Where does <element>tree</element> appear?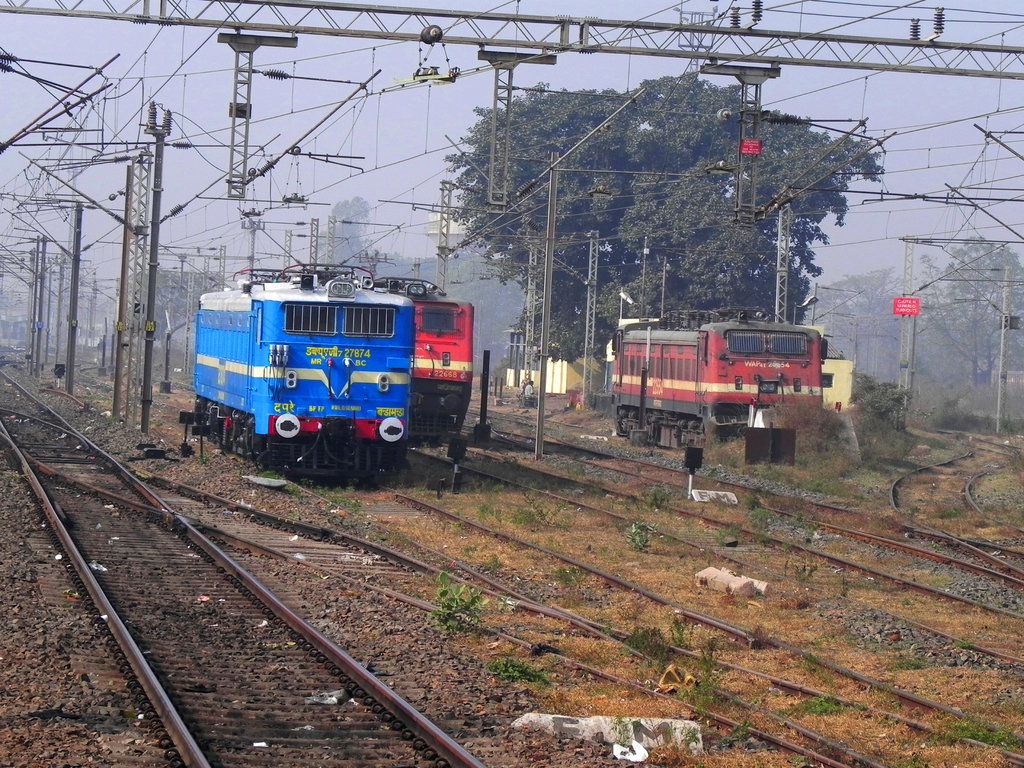
Appears at <region>444, 67, 881, 385</region>.
